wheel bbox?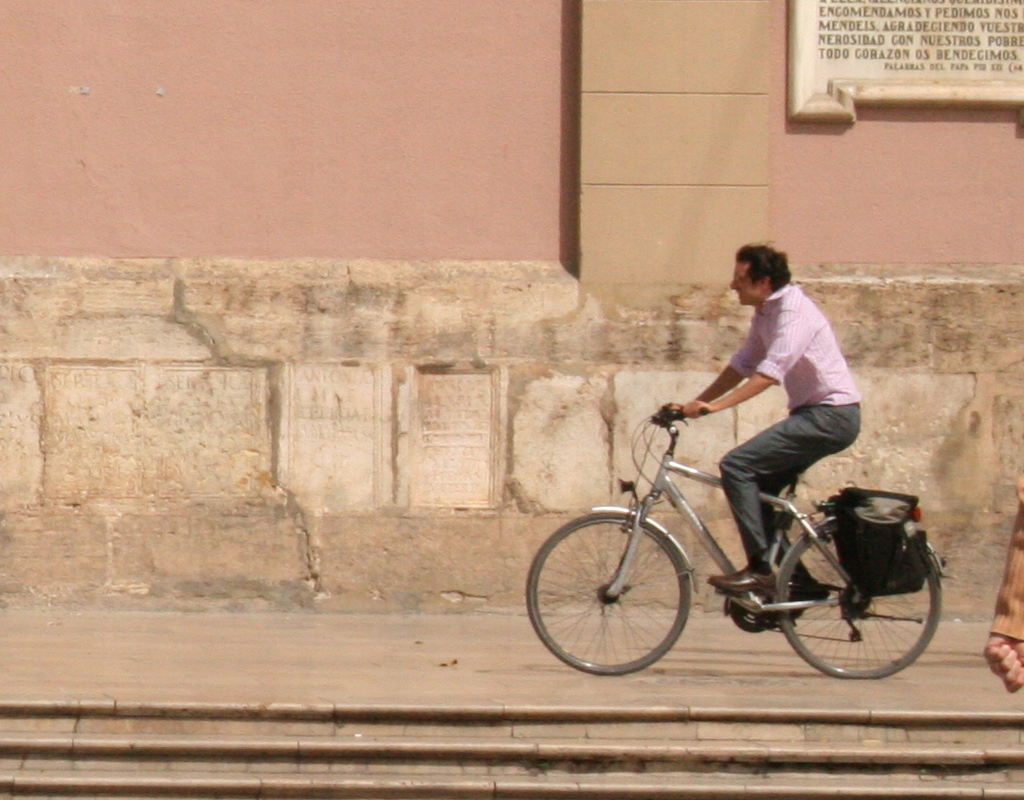
region(529, 517, 692, 673)
